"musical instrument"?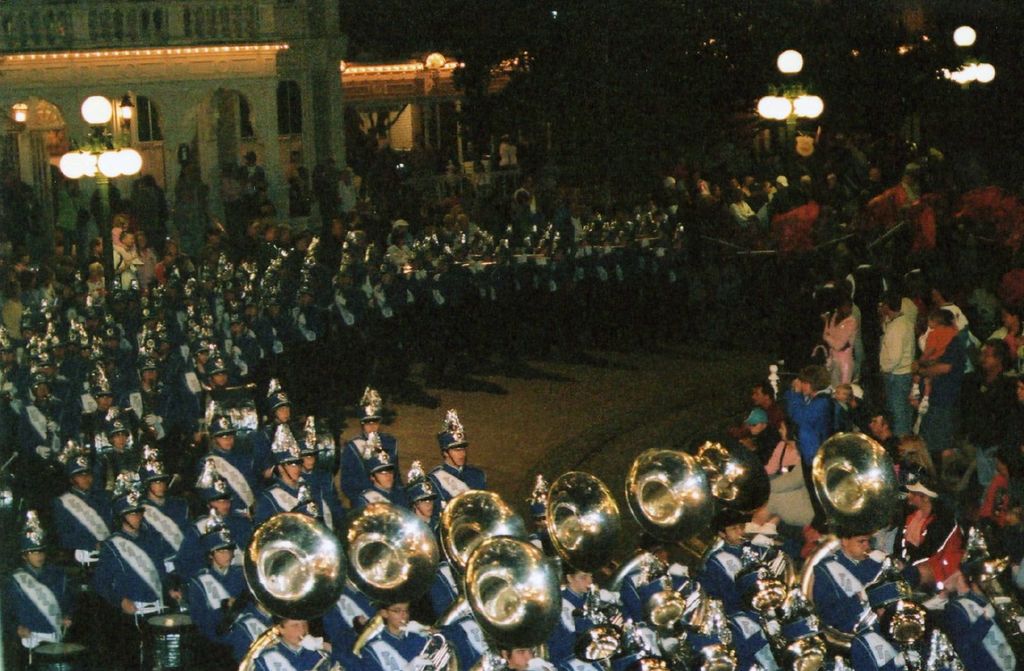
(left=585, top=618, right=629, bottom=670)
